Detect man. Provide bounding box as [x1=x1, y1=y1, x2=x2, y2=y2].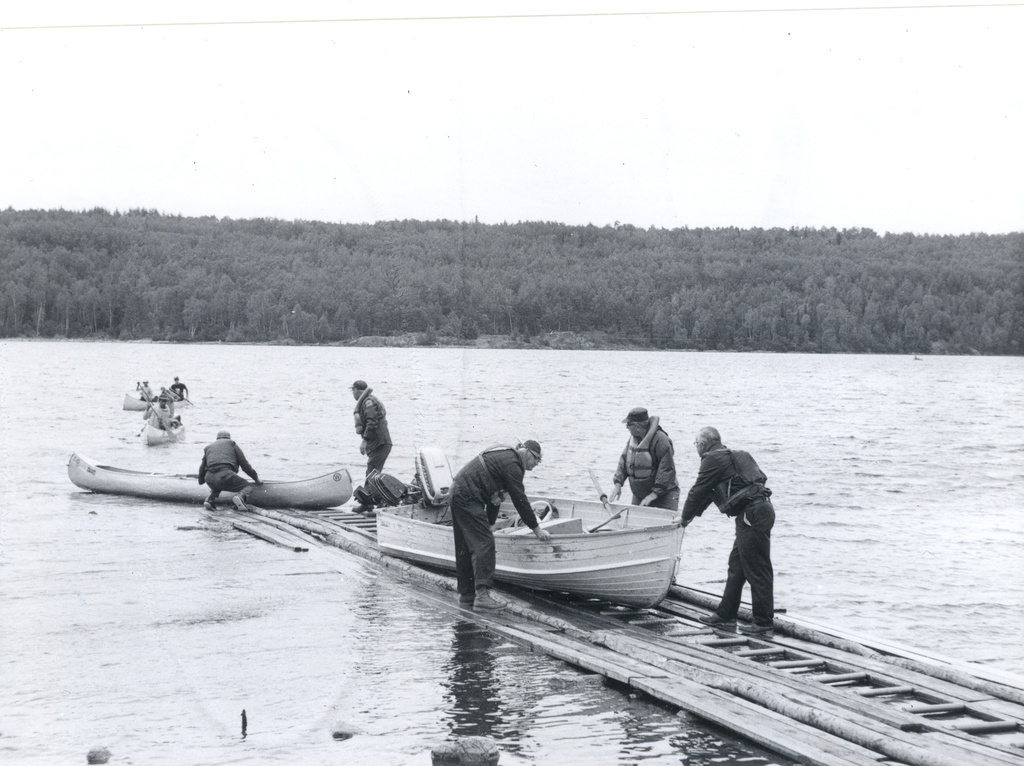
[x1=444, y1=435, x2=557, y2=609].
